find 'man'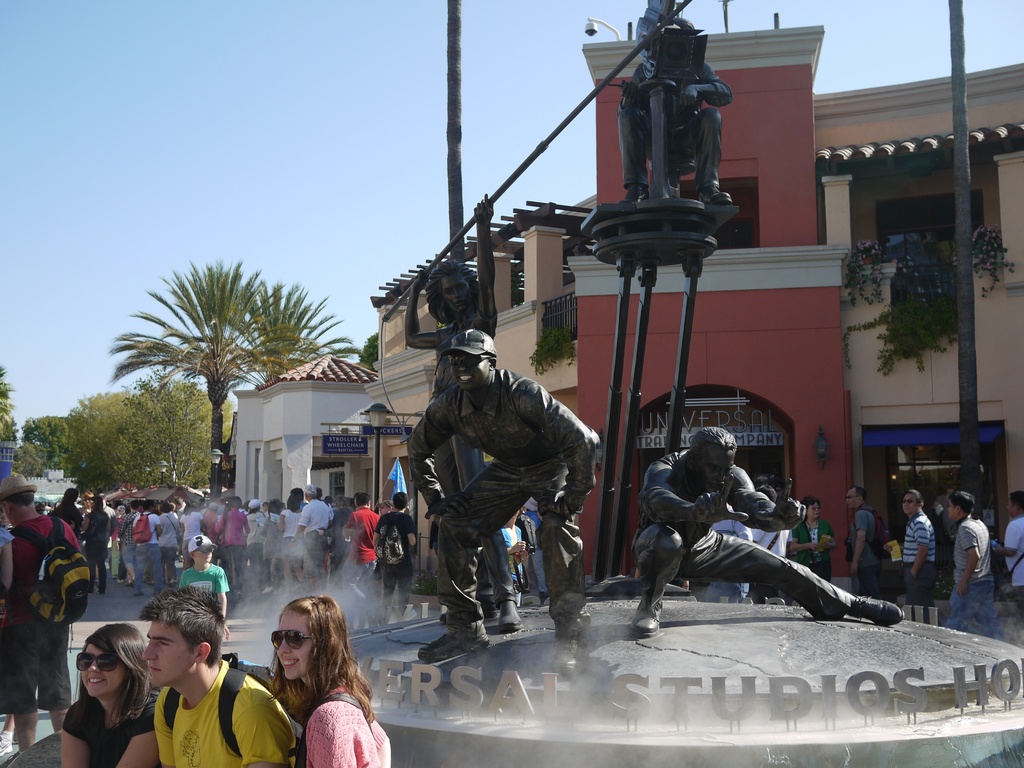
box=[841, 484, 881, 594]
